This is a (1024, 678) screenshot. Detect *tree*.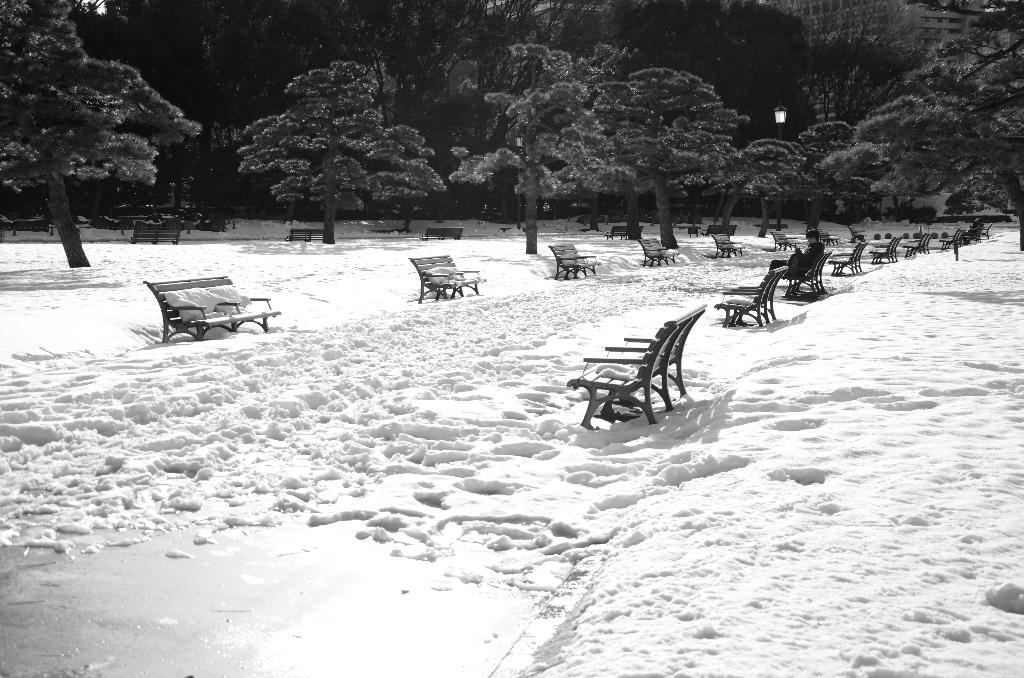
bbox=[590, 63, 746, 254].
